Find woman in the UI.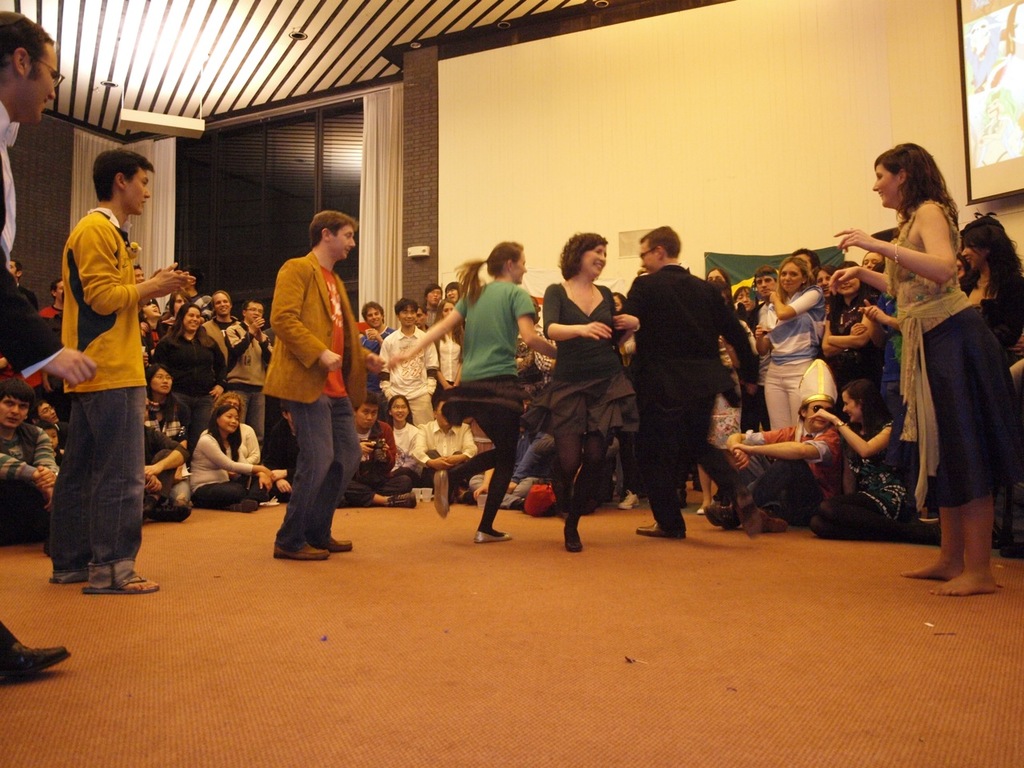
UI element at box=[150, 306, 230, 438].
